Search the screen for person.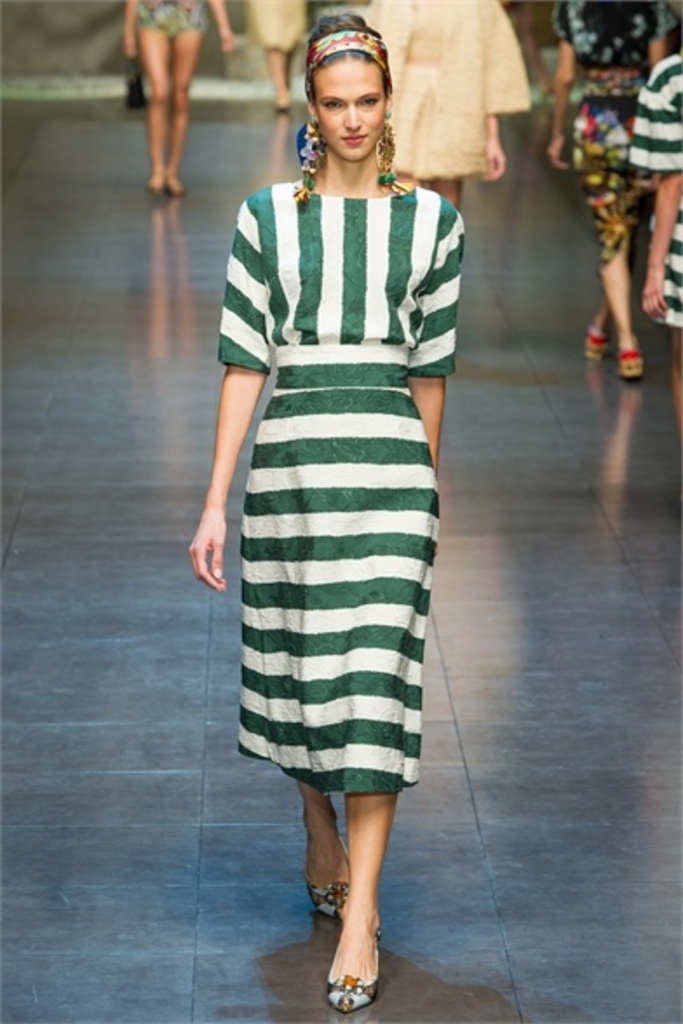
Found at x1=549, y1=0, x2=680, y2=395.
